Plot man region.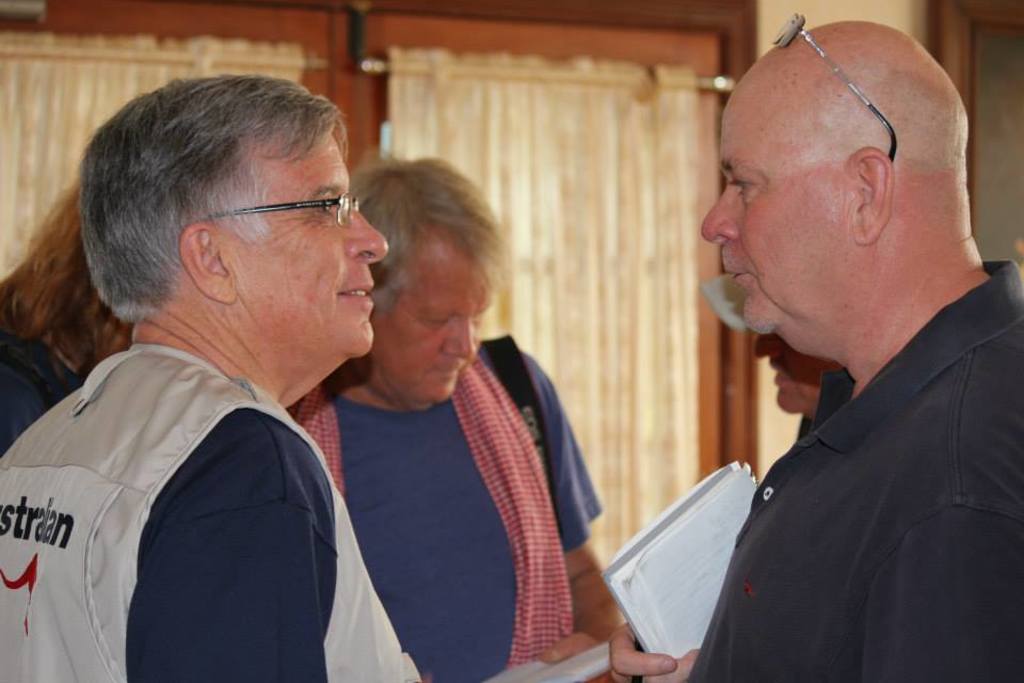
Plotted at (left=0, top=70, right=430, bottom=682).
